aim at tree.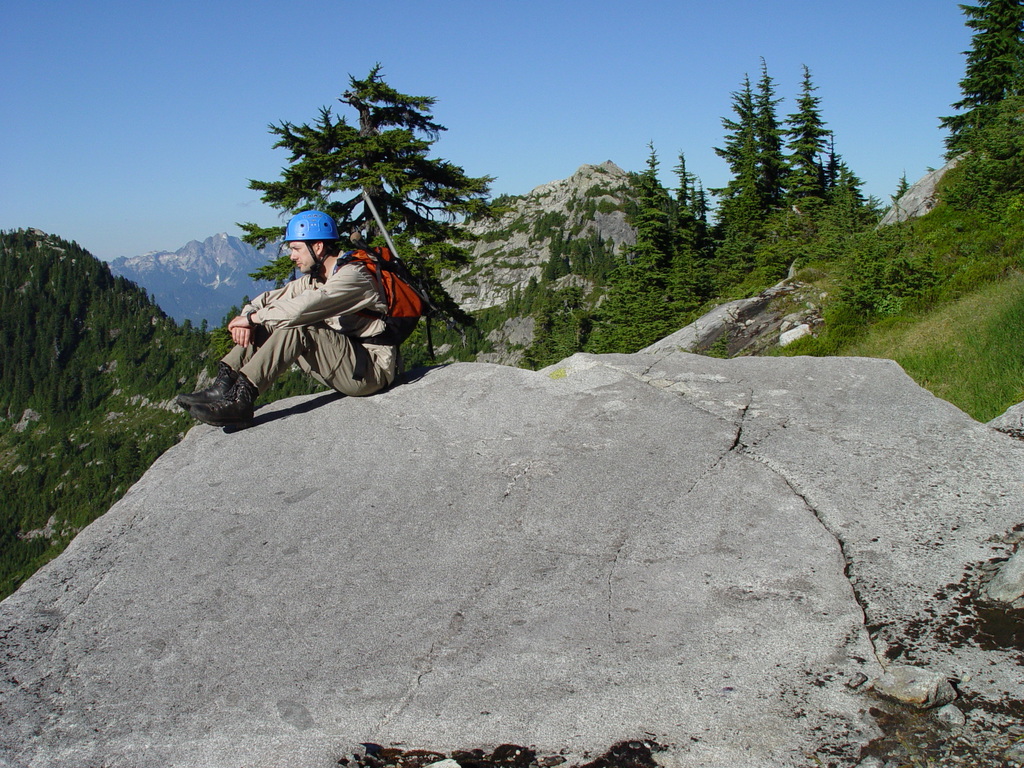
Aimed at 232, 57, 522, 361.
